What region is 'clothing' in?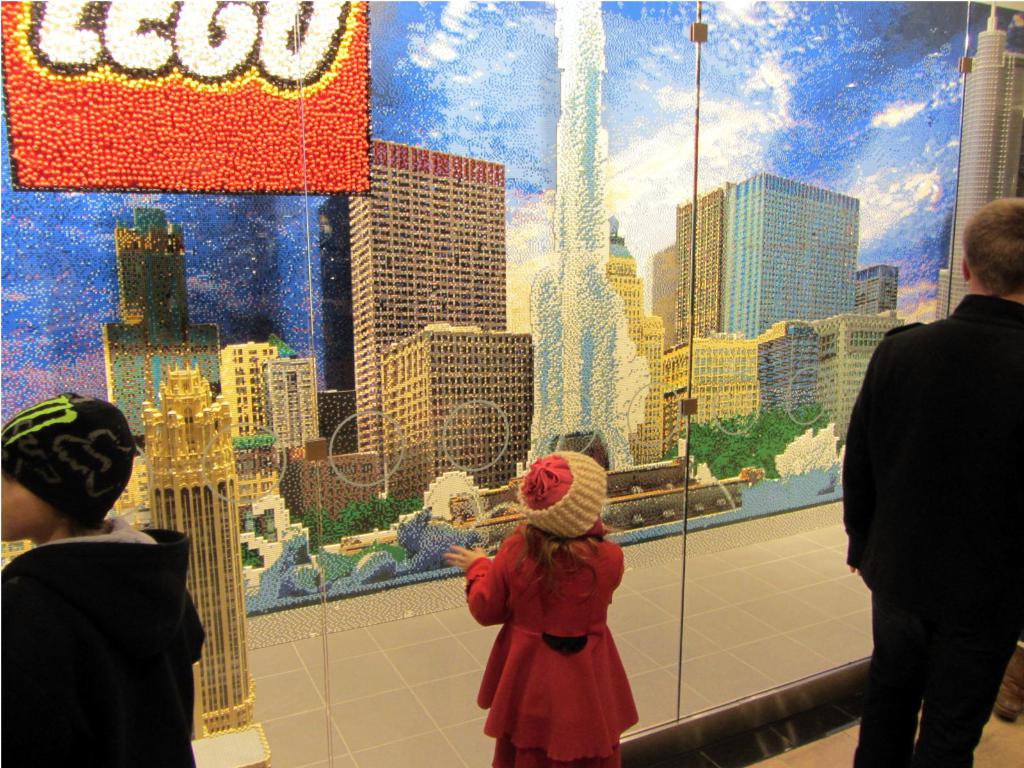
rect(467, 514, 653, 735).
